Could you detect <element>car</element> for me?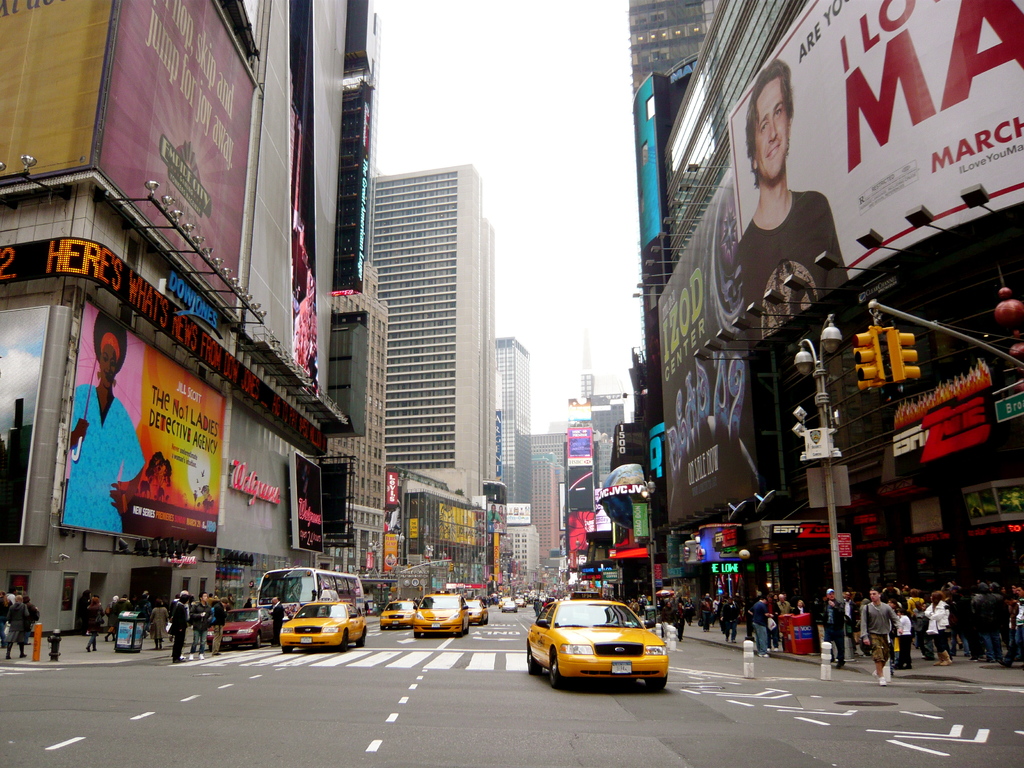
Detection result: pyautogui.locateOnScreen(411, 593, 470, 634).
